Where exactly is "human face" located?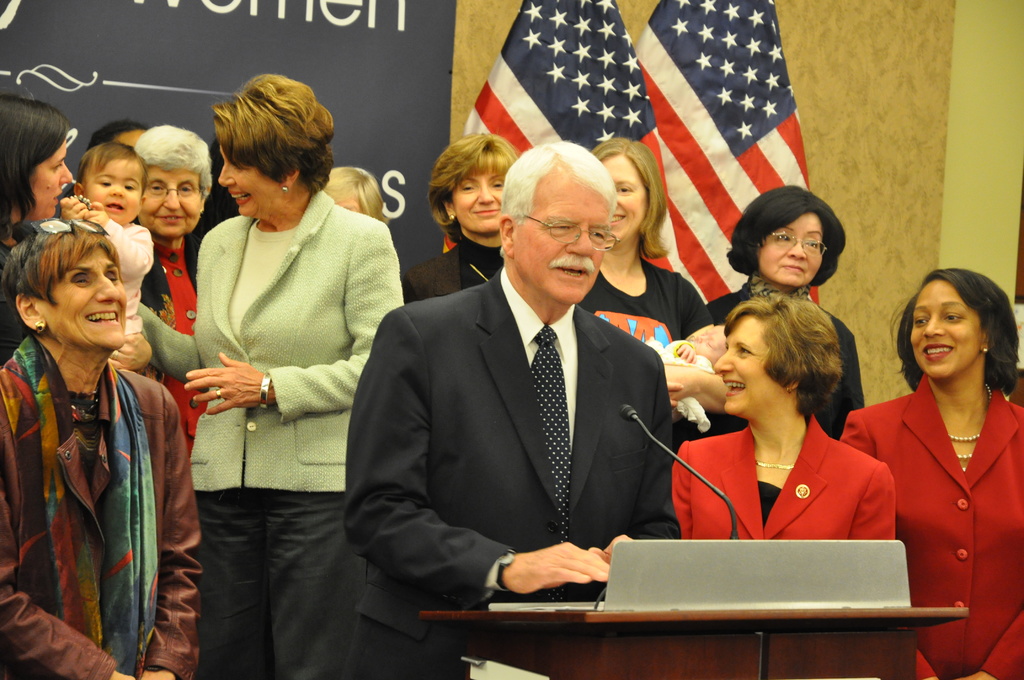
Its bounding box is (x1=86, y1=158, x2=141, y2=226).
